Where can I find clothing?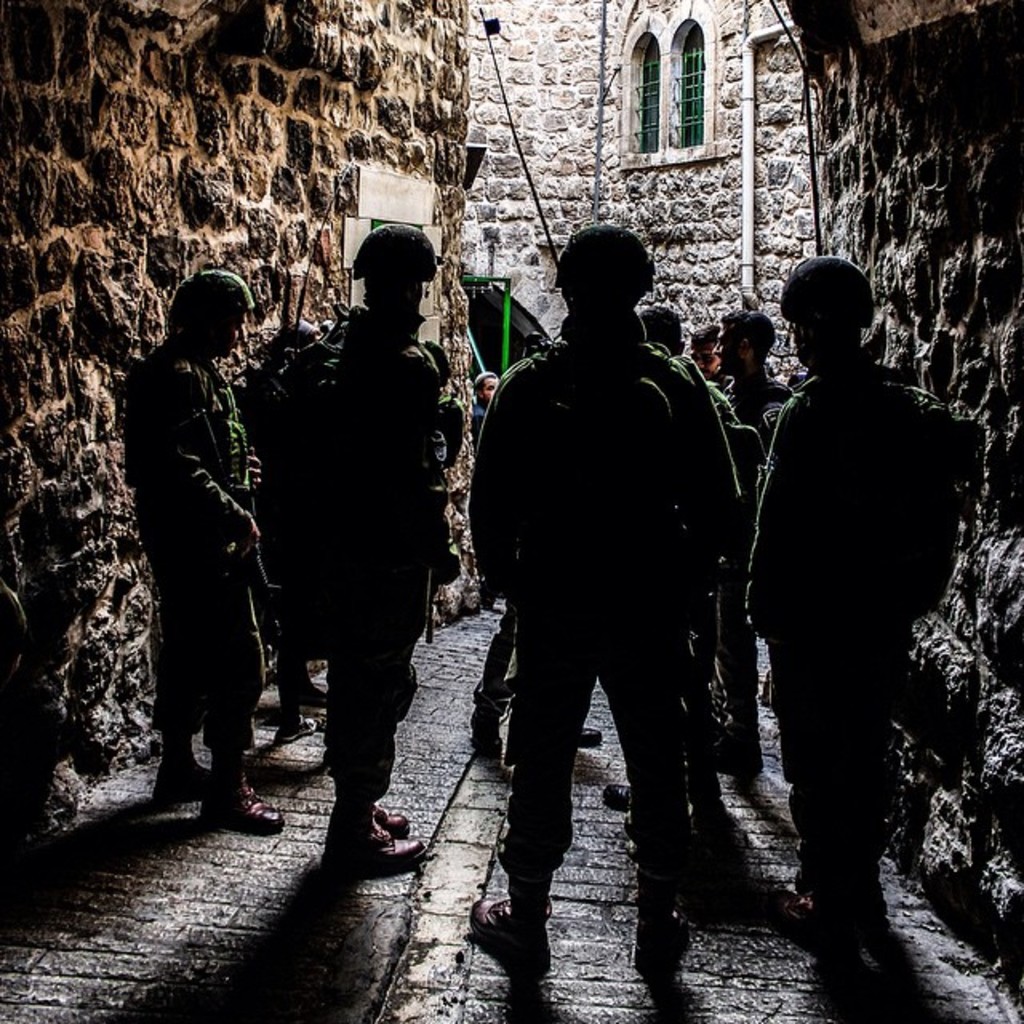
You can find it at (750,373,984,874).
